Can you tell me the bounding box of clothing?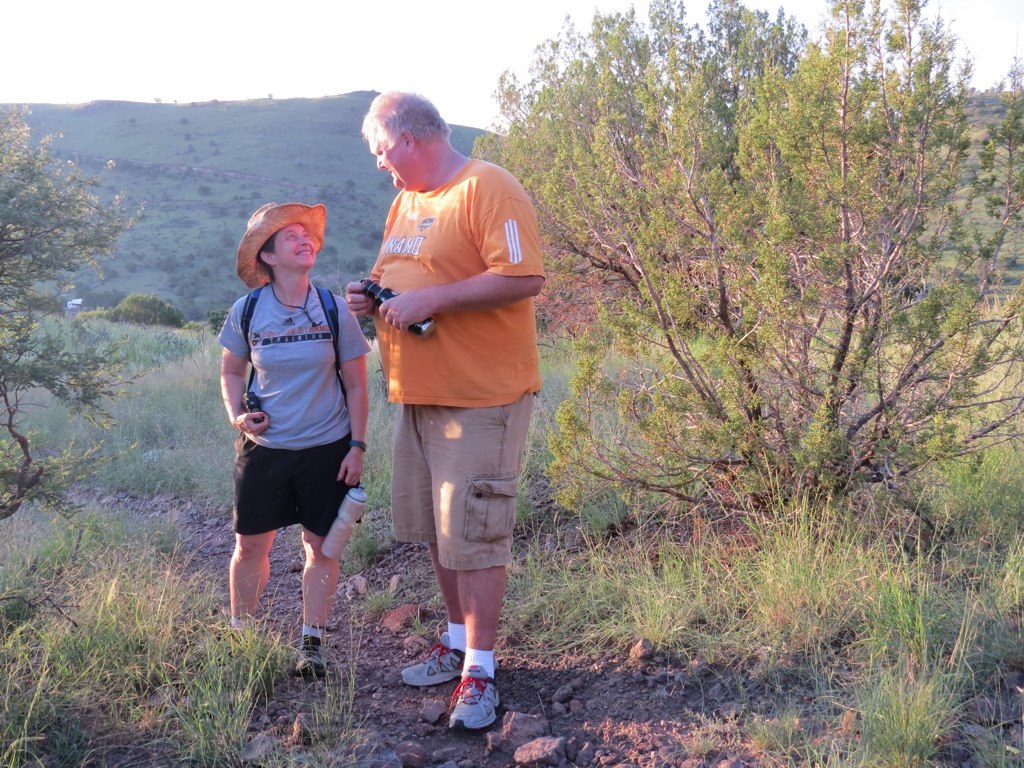
364, 156, 559, 594.
